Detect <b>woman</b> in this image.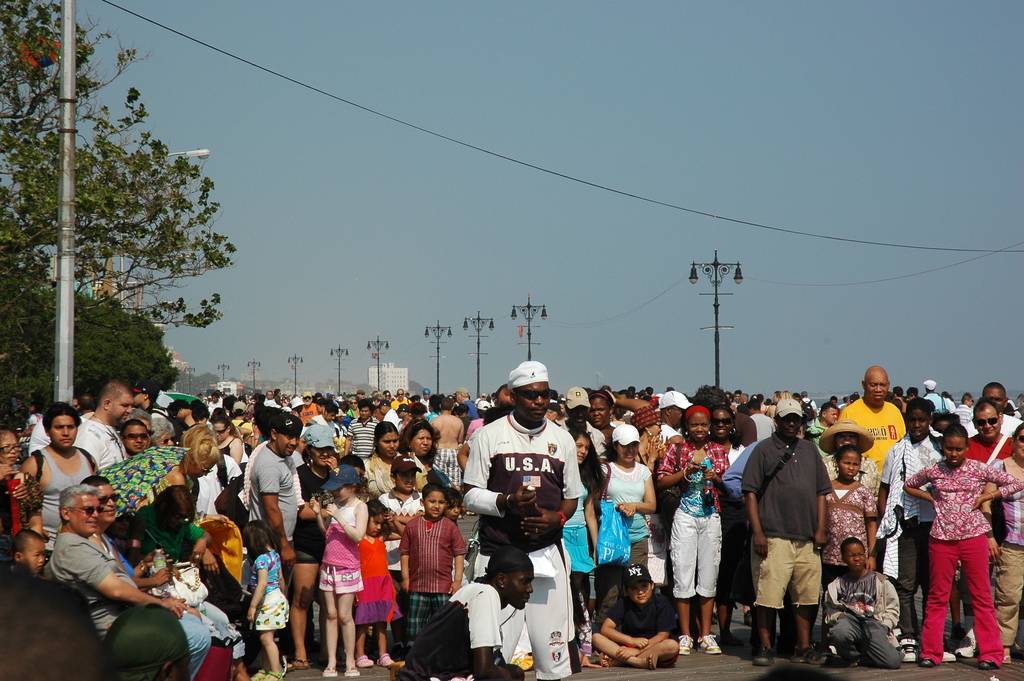
Detection: 360 420 407 500.
